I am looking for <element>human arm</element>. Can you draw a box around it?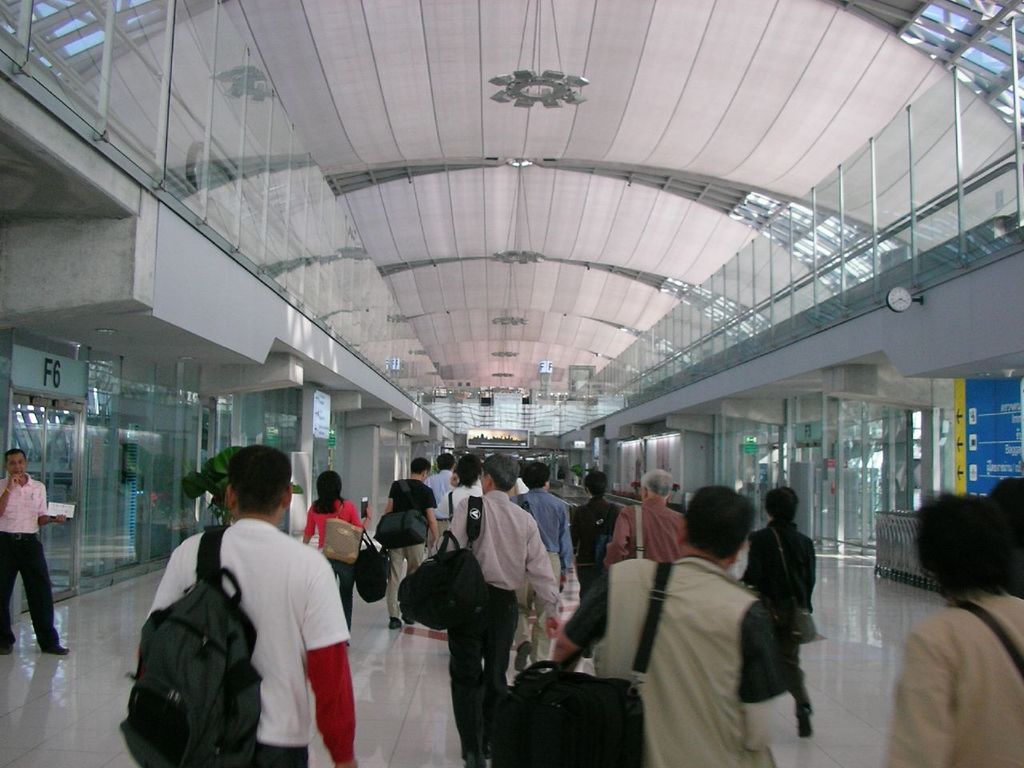
Sure, the bounding box is [x1=602, y1=518, x2=628, y2=568].
